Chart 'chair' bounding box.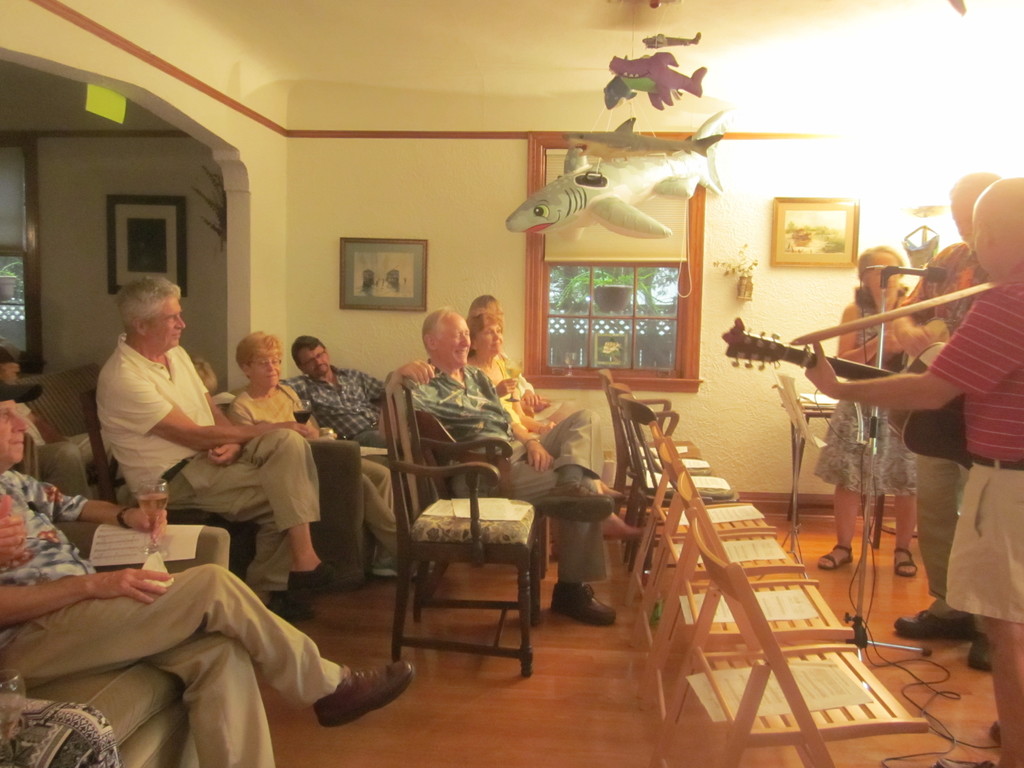
Charted: [648,441,804,659].
